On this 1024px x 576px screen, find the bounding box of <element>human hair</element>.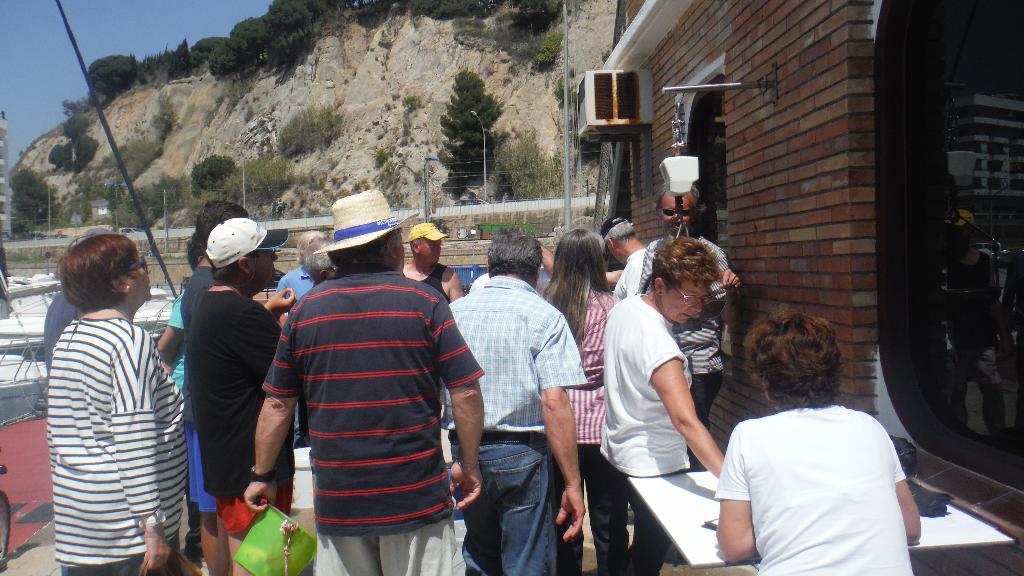
Bounding box: [left=745, top=305, right=853, bottom=428].
